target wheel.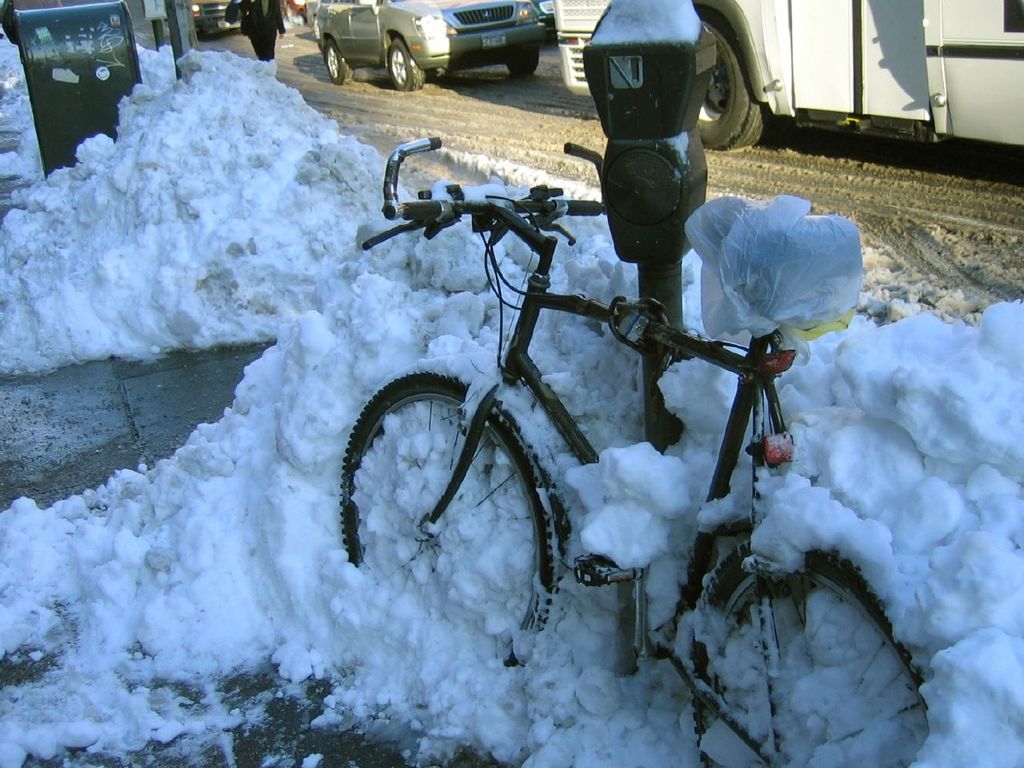
Target region: [x1=341, y1=369, x2=561, y2=673].
